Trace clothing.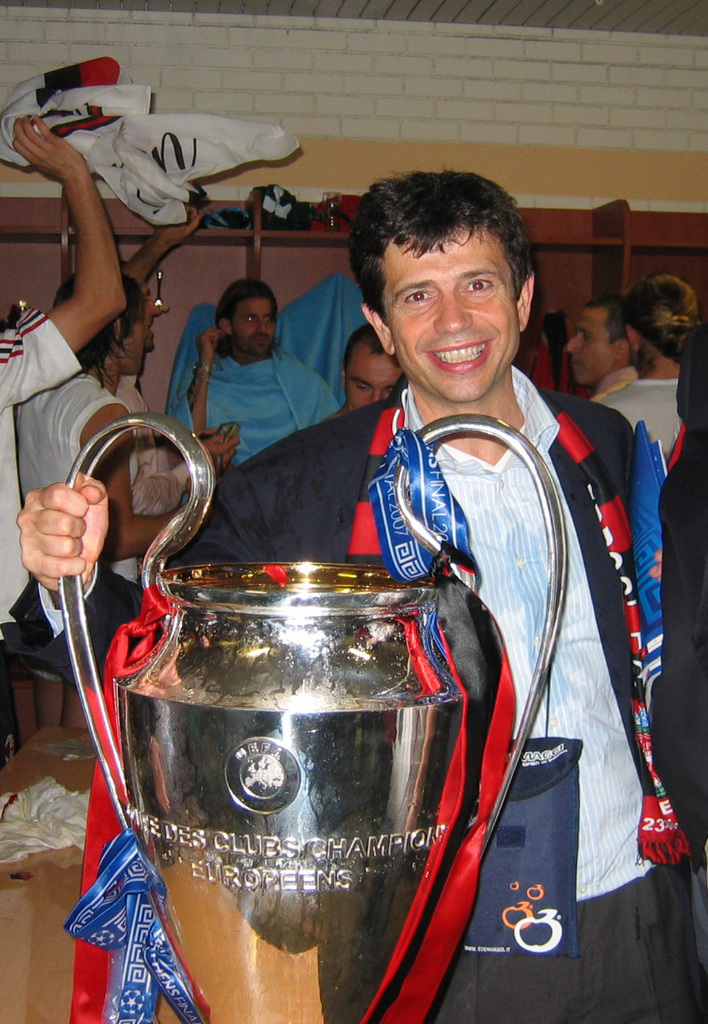
Traced to box=[19, 373, 136, 511].
